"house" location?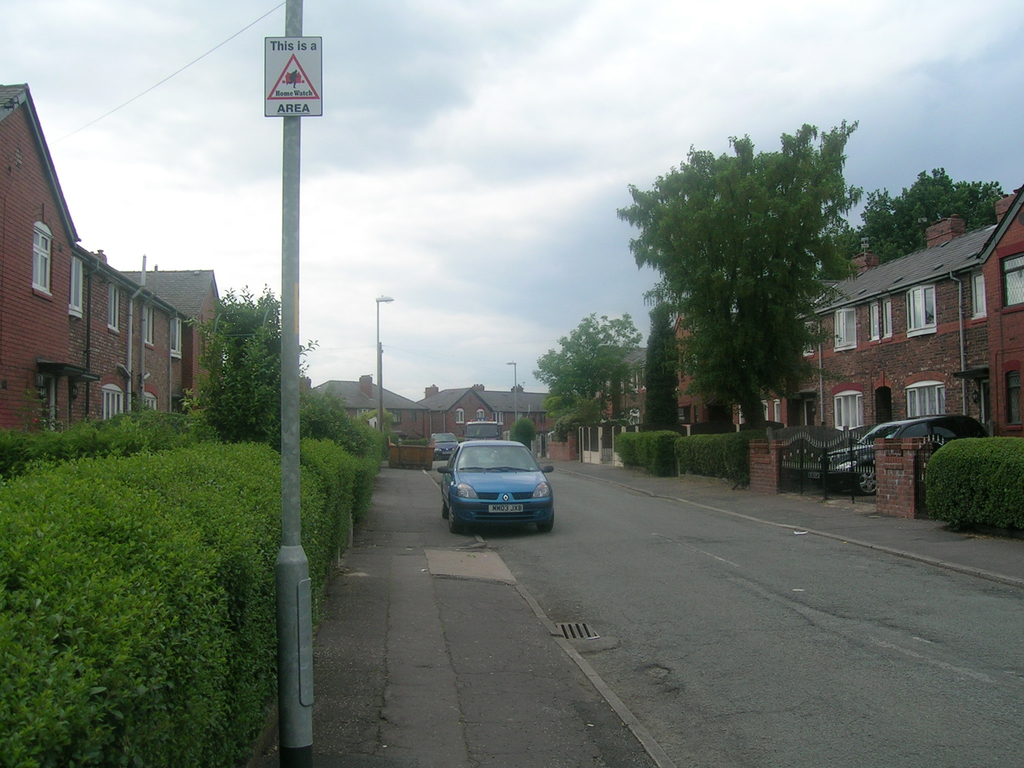
[668,292,746,449]
